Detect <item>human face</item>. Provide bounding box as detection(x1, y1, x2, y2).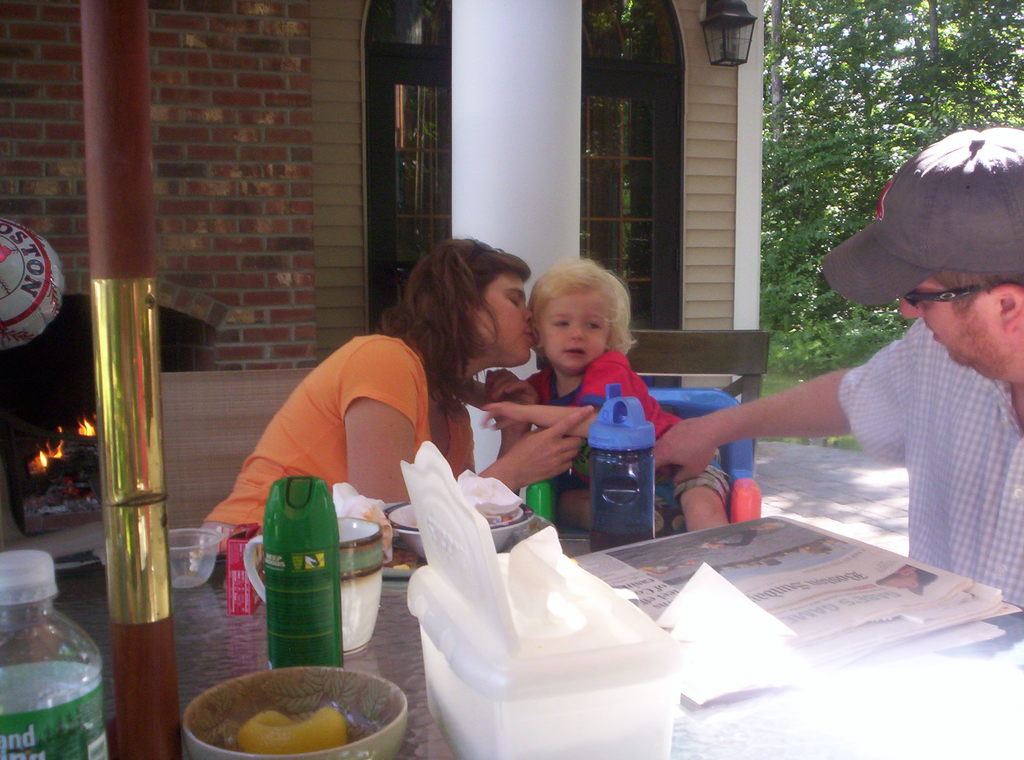
detection(542, 289, 613, 372).
